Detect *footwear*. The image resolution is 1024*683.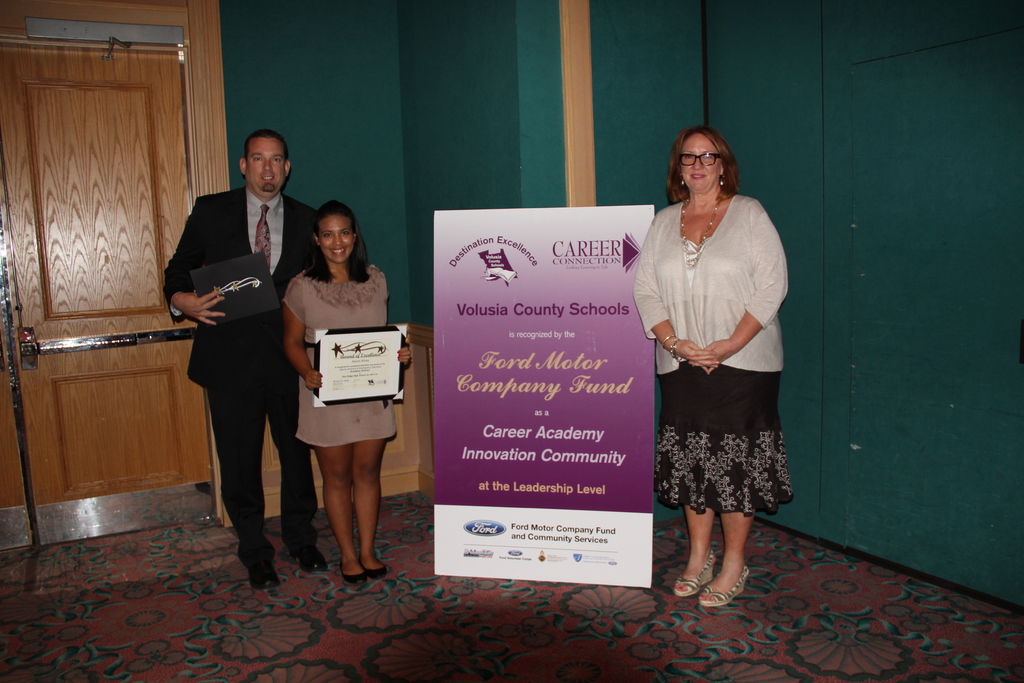
(x1=340, y1=565, x2=370, y2=584).
